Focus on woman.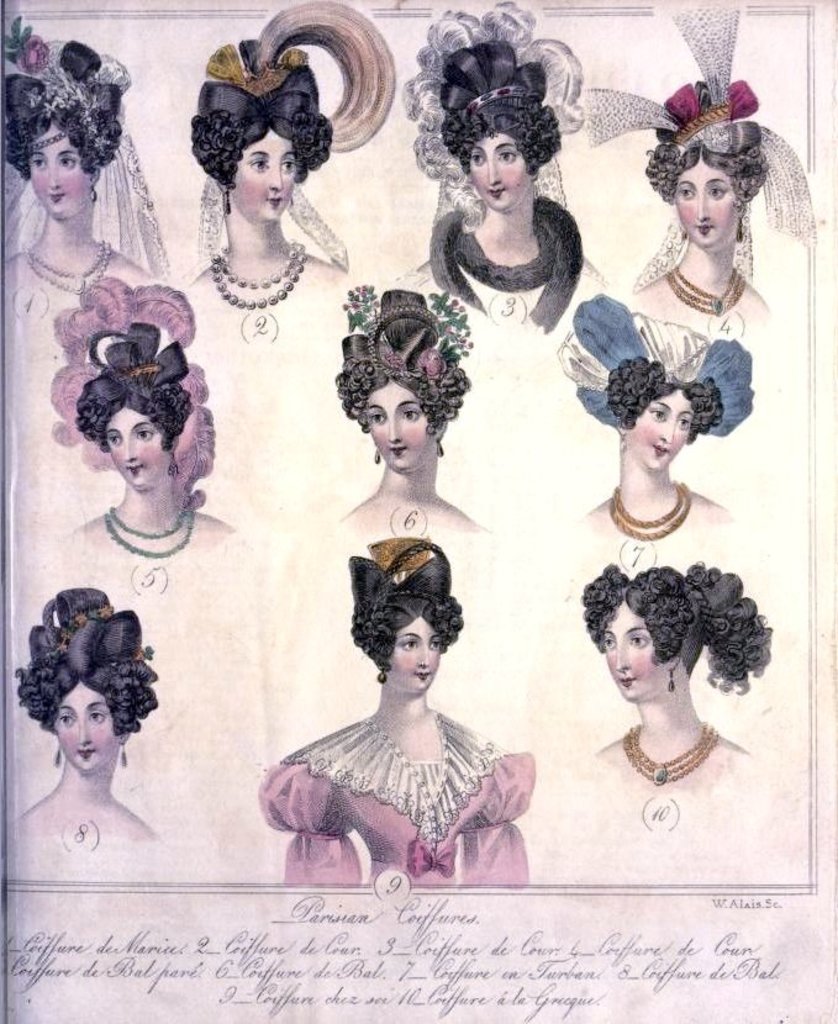
Focused at (x1=190, y1=4, x2=351, y2=318).
